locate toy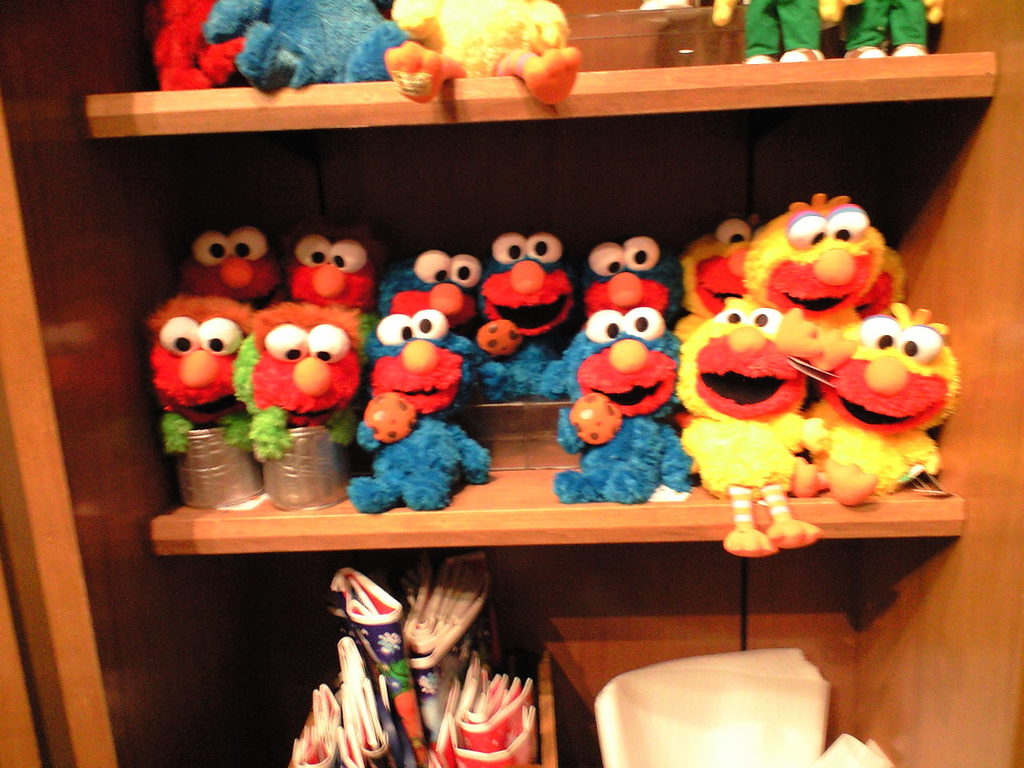
<bbox>286, 233, 377, 313</bbox>
